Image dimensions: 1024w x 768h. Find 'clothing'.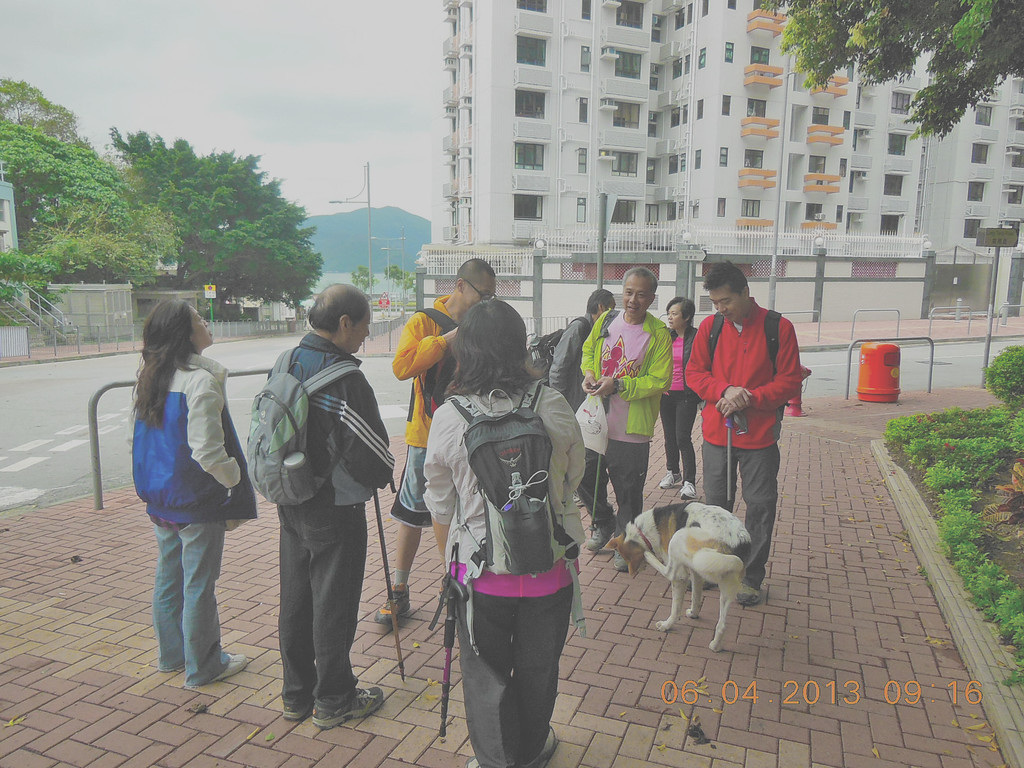
detection(579, 303, 666, 442).
